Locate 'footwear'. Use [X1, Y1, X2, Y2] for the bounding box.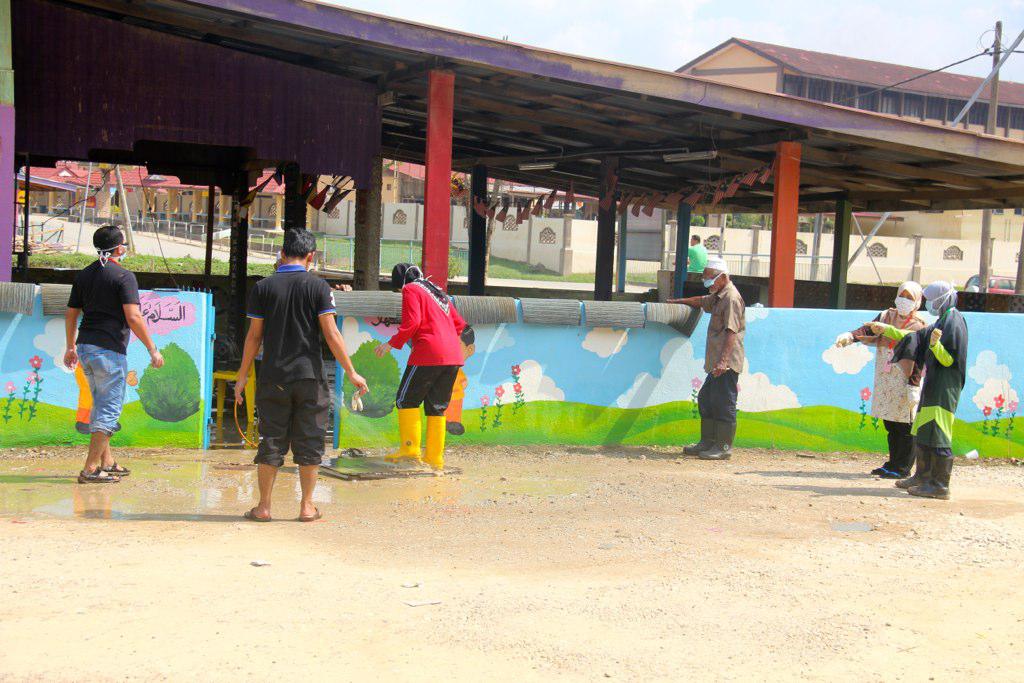
[905, 446, 929, 493].
